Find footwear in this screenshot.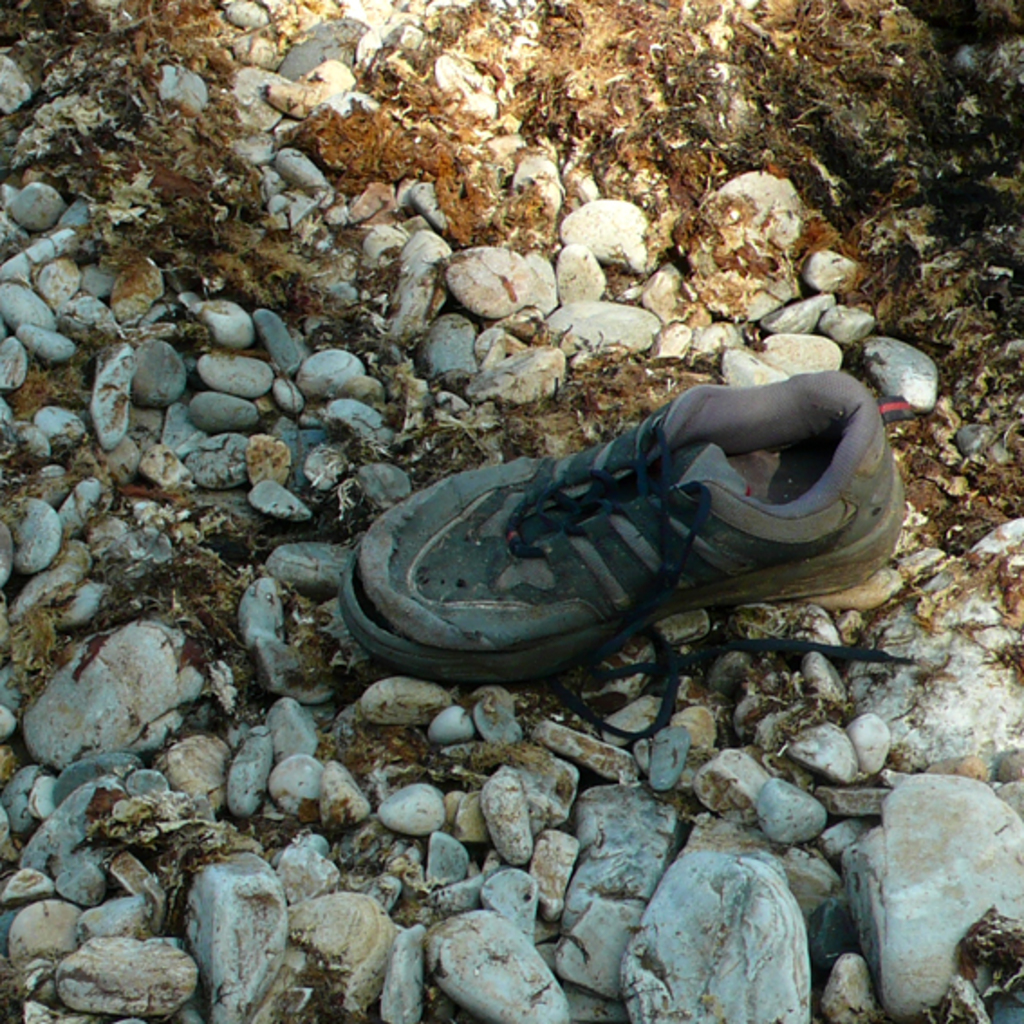
The bounding box for footwear is [x1=340, y1=352, x2=912, y2=704].
